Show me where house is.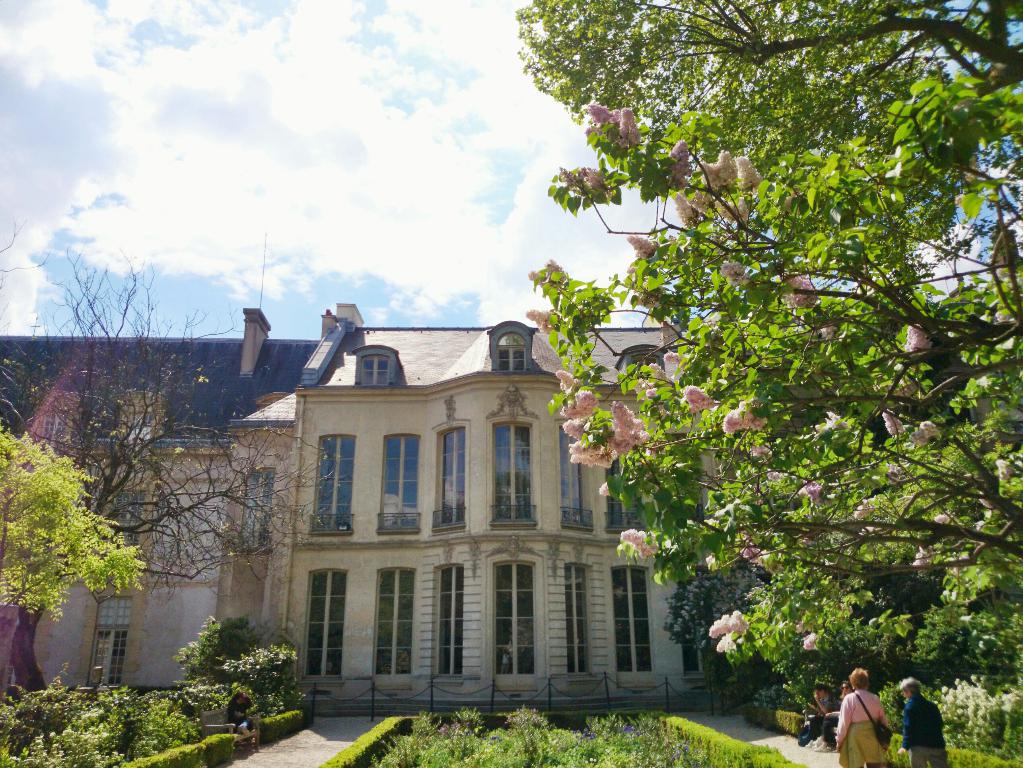
house is at bbox(0, 298, 742, 720).
